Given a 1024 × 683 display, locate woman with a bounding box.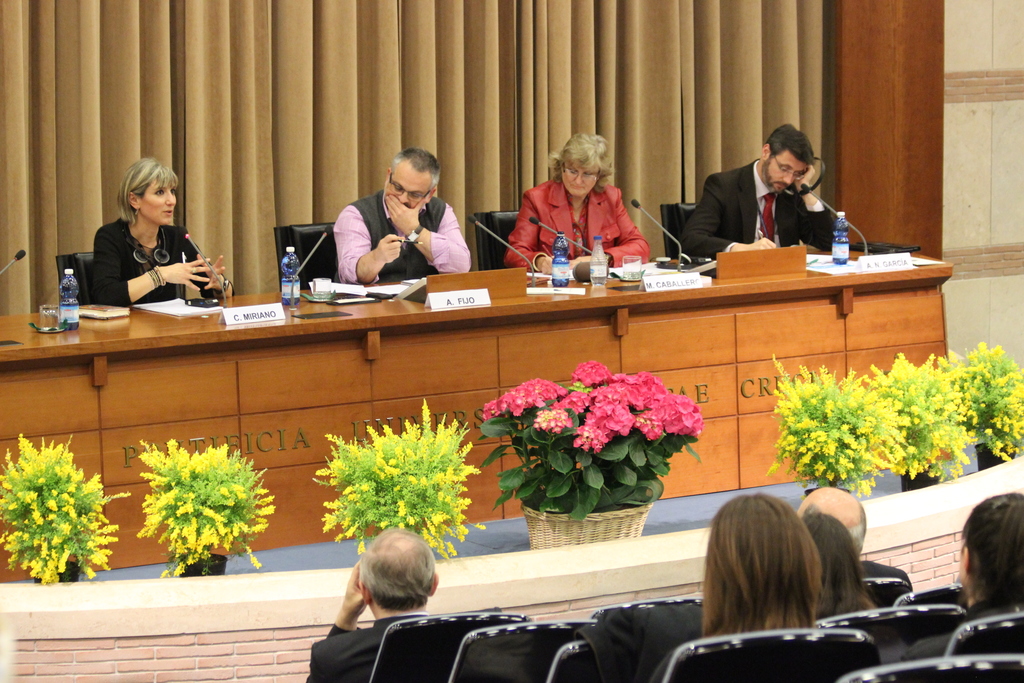
Located: [502, 124, 660, 274].
